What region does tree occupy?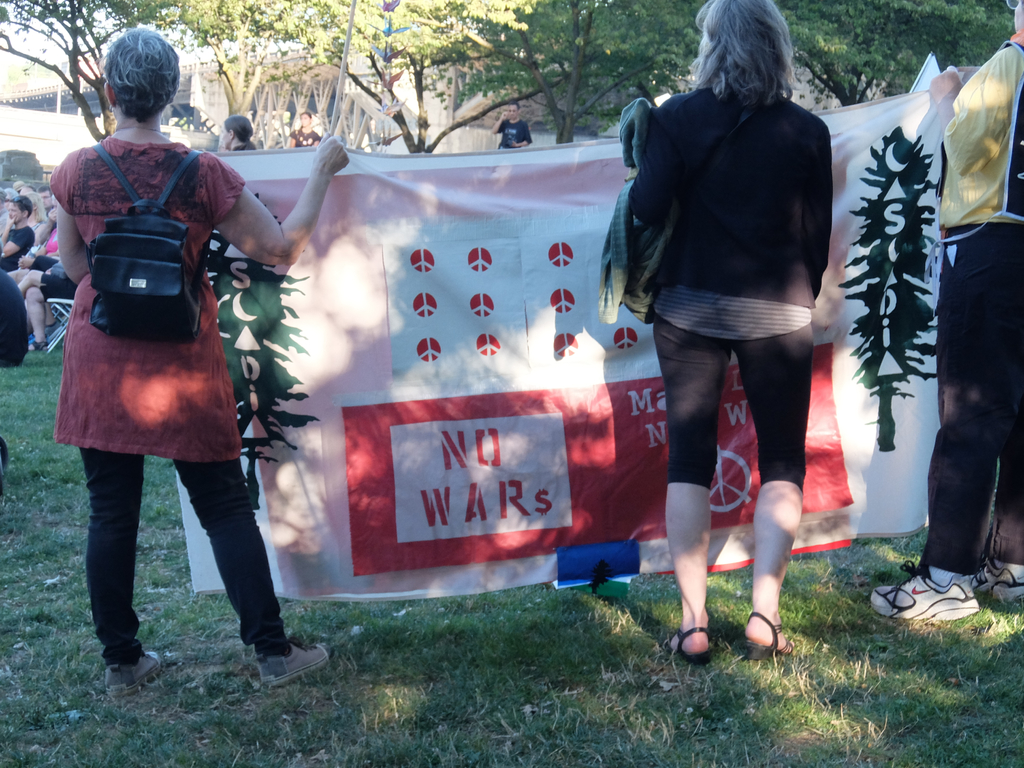
(355, 0, 710, 143).
